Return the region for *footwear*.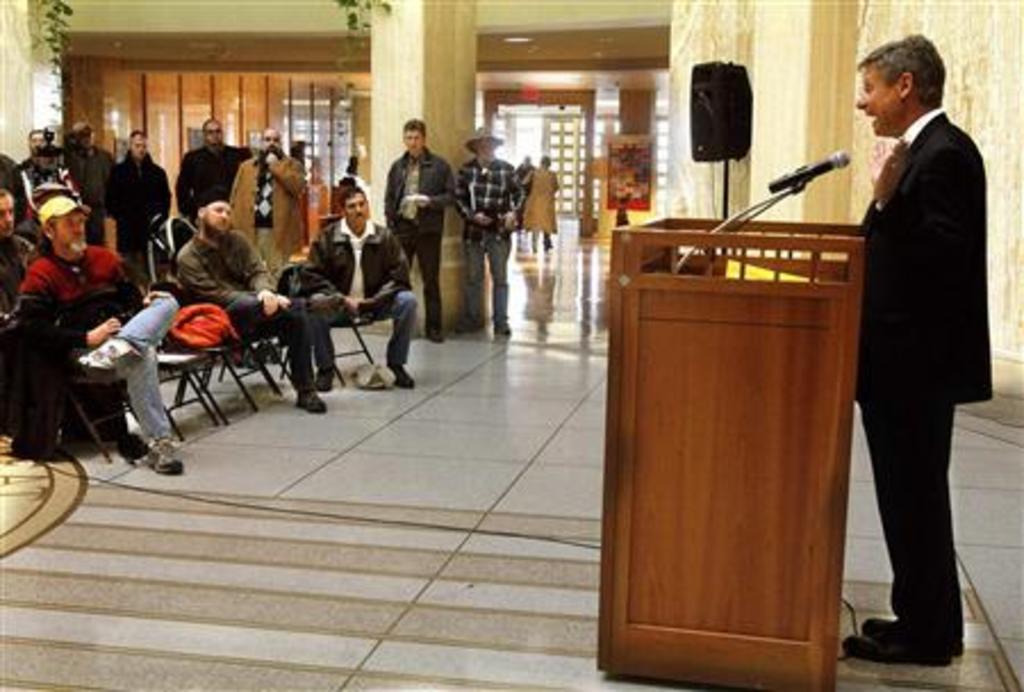
bbox=(426, 328, 444, 346).
